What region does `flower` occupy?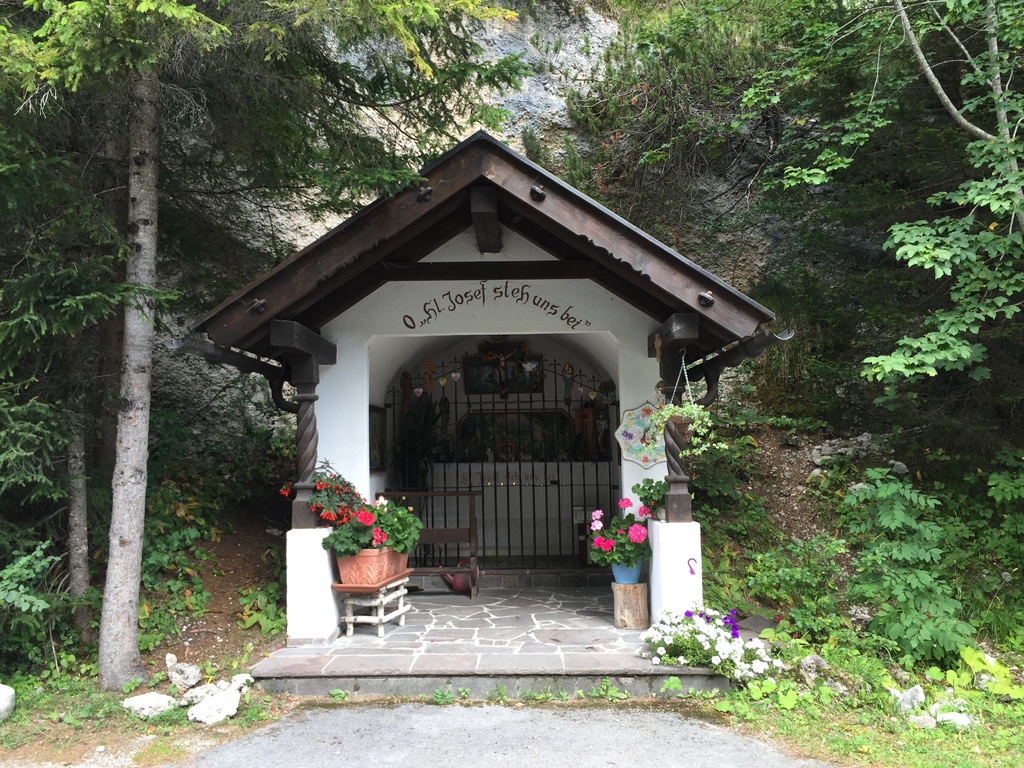
{"x1": 588, "y1": 522, "x2": 605, "y2": 533}.
